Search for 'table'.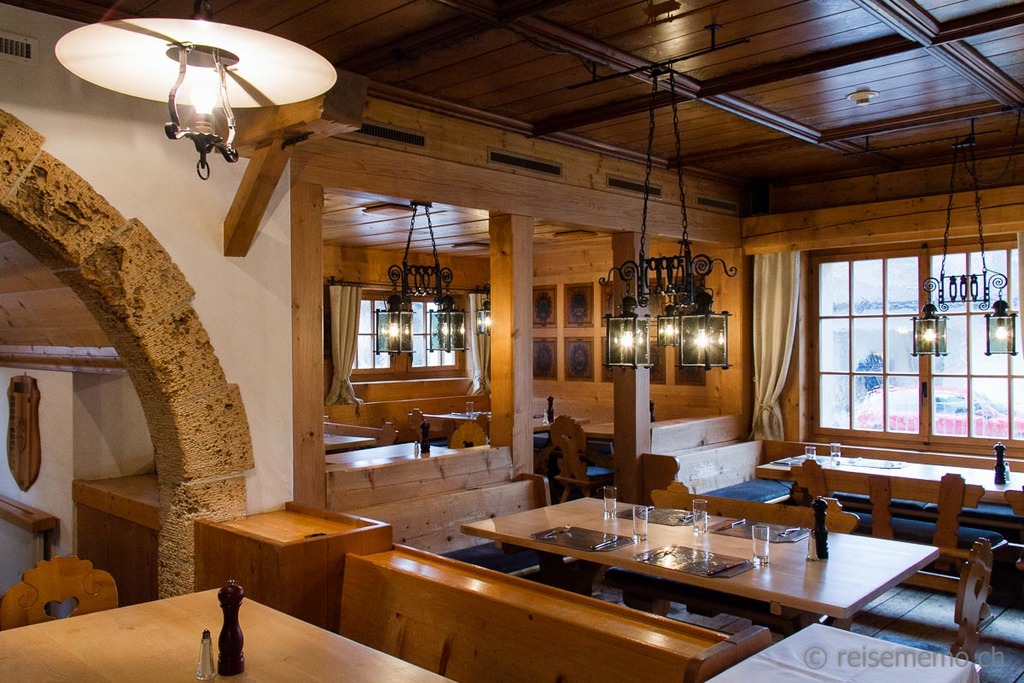
Found at region(581, 421, 614, 452).
